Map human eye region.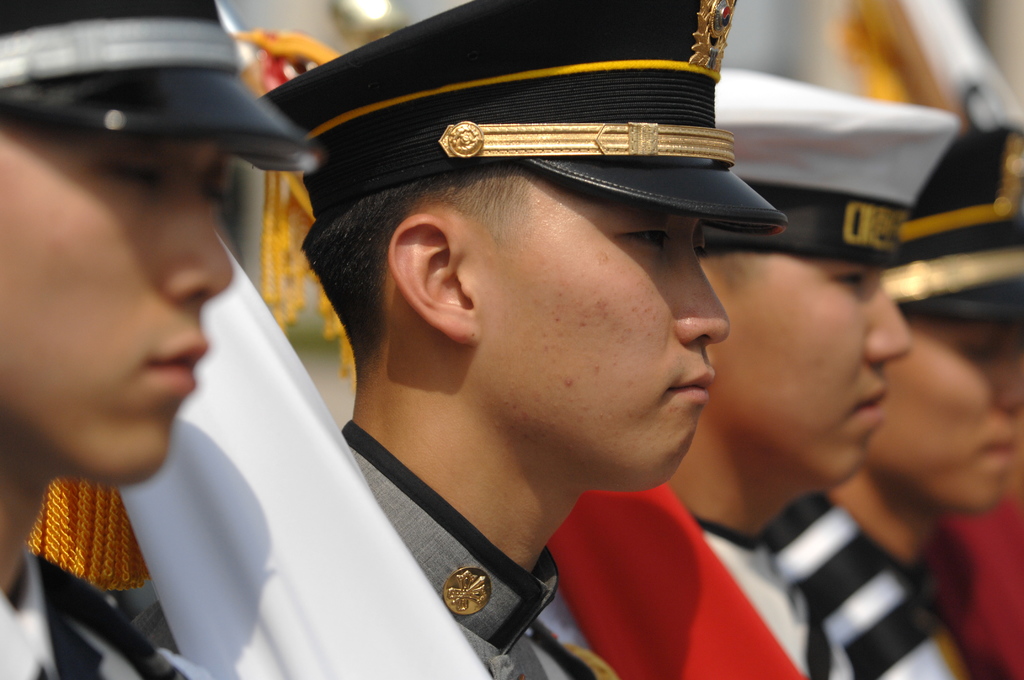
Mapped to x1=86 y1=145 x2=164 y2=200.
